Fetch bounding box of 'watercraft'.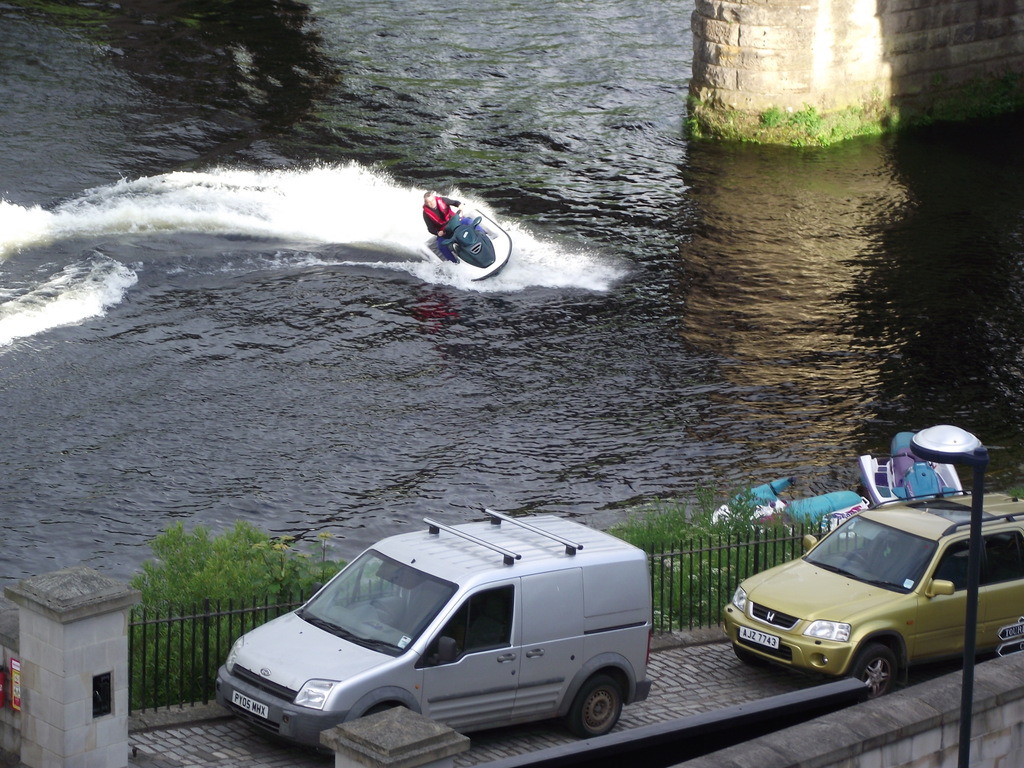
Bbox: [left=705, top=477, right=865, bottom=529].
